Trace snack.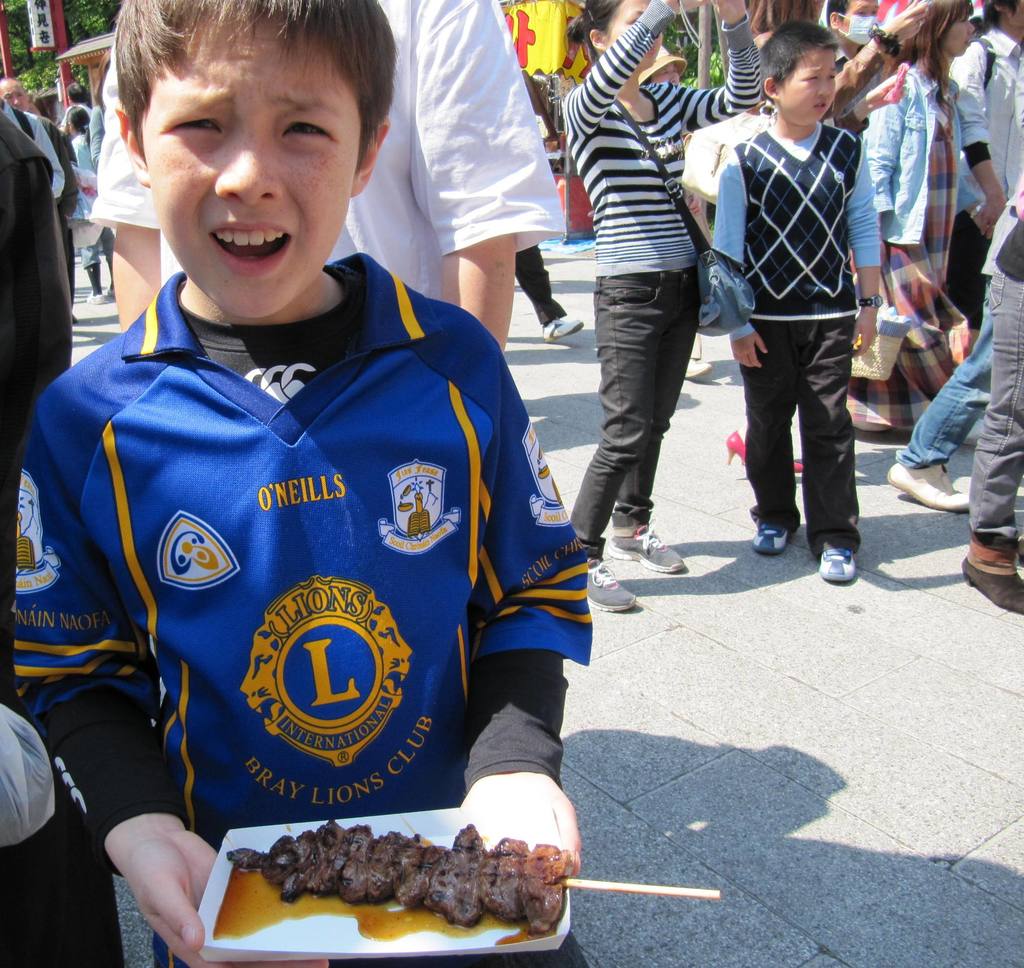
Traced to 221, 816, 577, 940.
